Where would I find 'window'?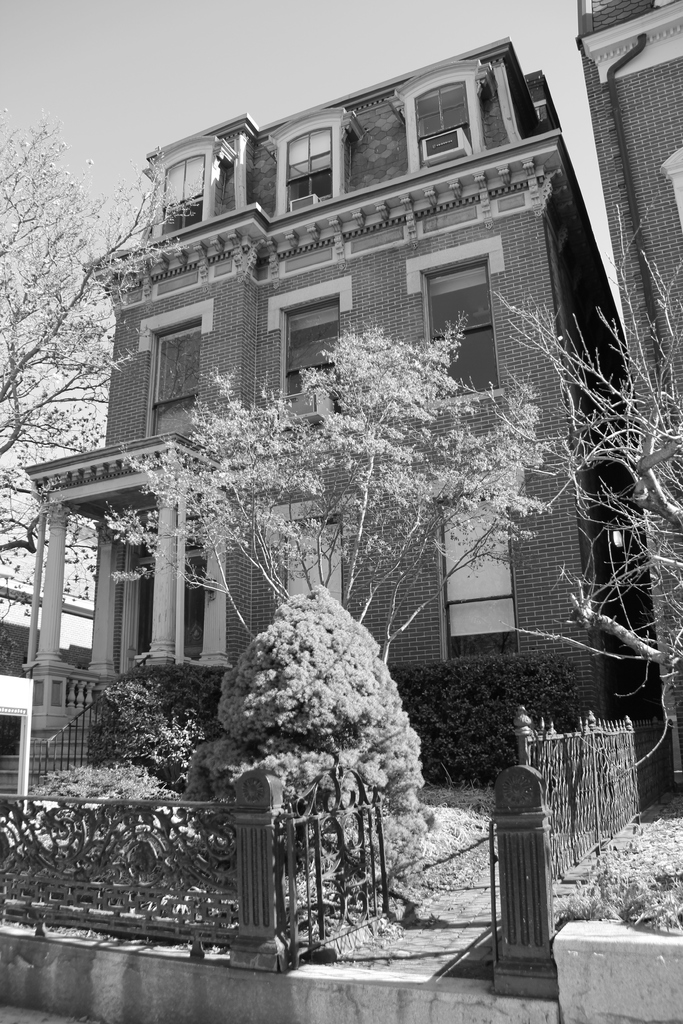
At 284 305 344 413.
